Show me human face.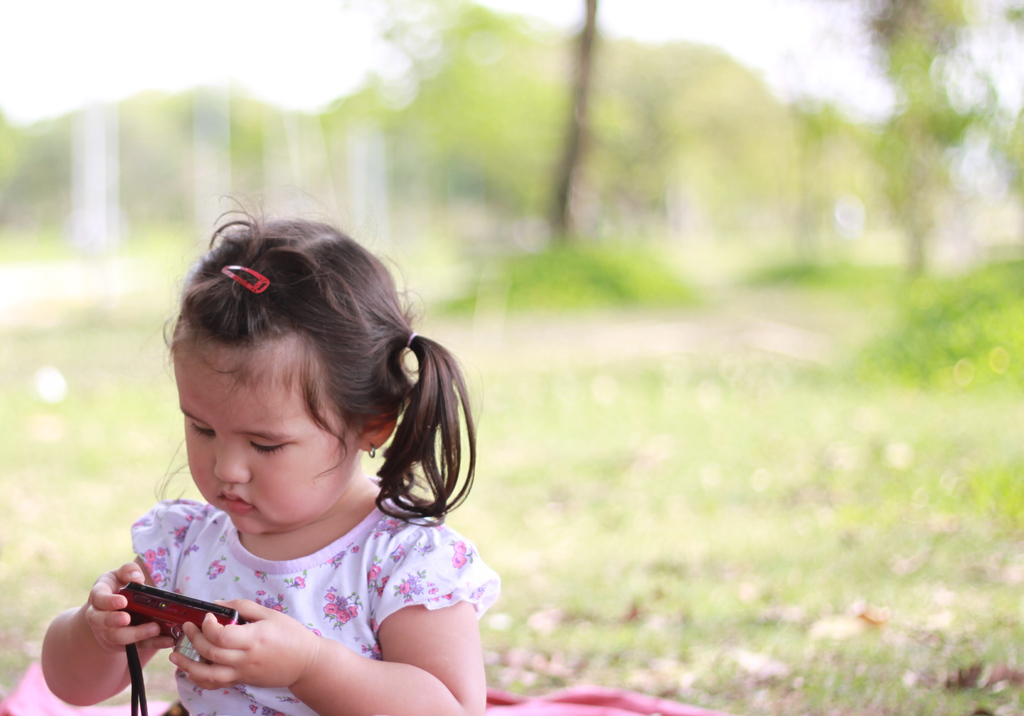
human face is here: (x1=173, y1=341, x2=350, y2=530).
